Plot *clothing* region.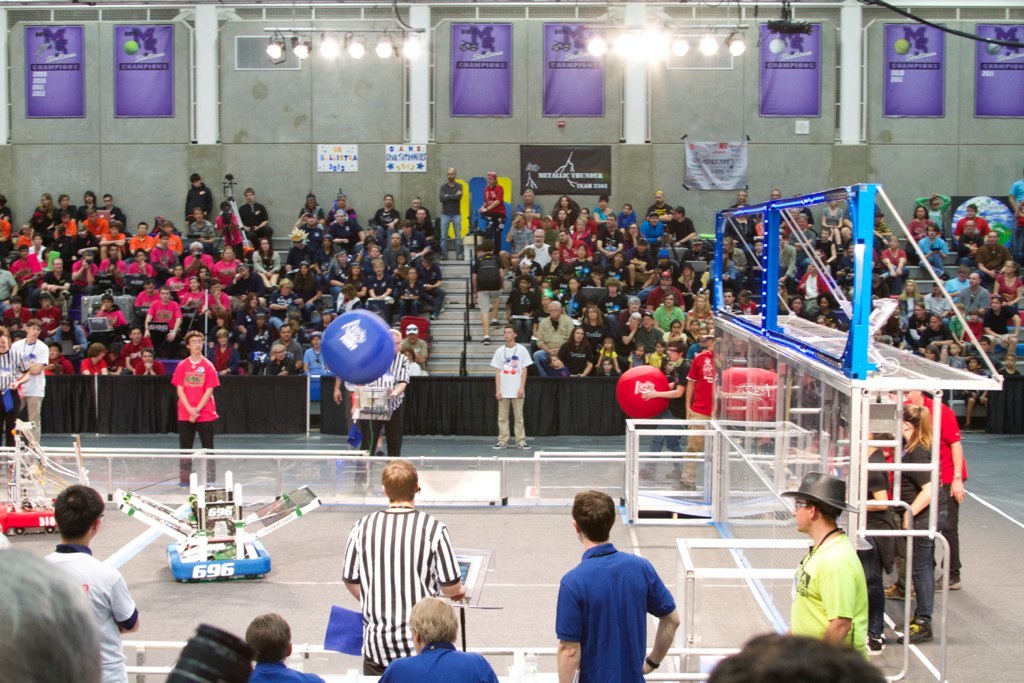
Plotted at 0,346,24,436.
